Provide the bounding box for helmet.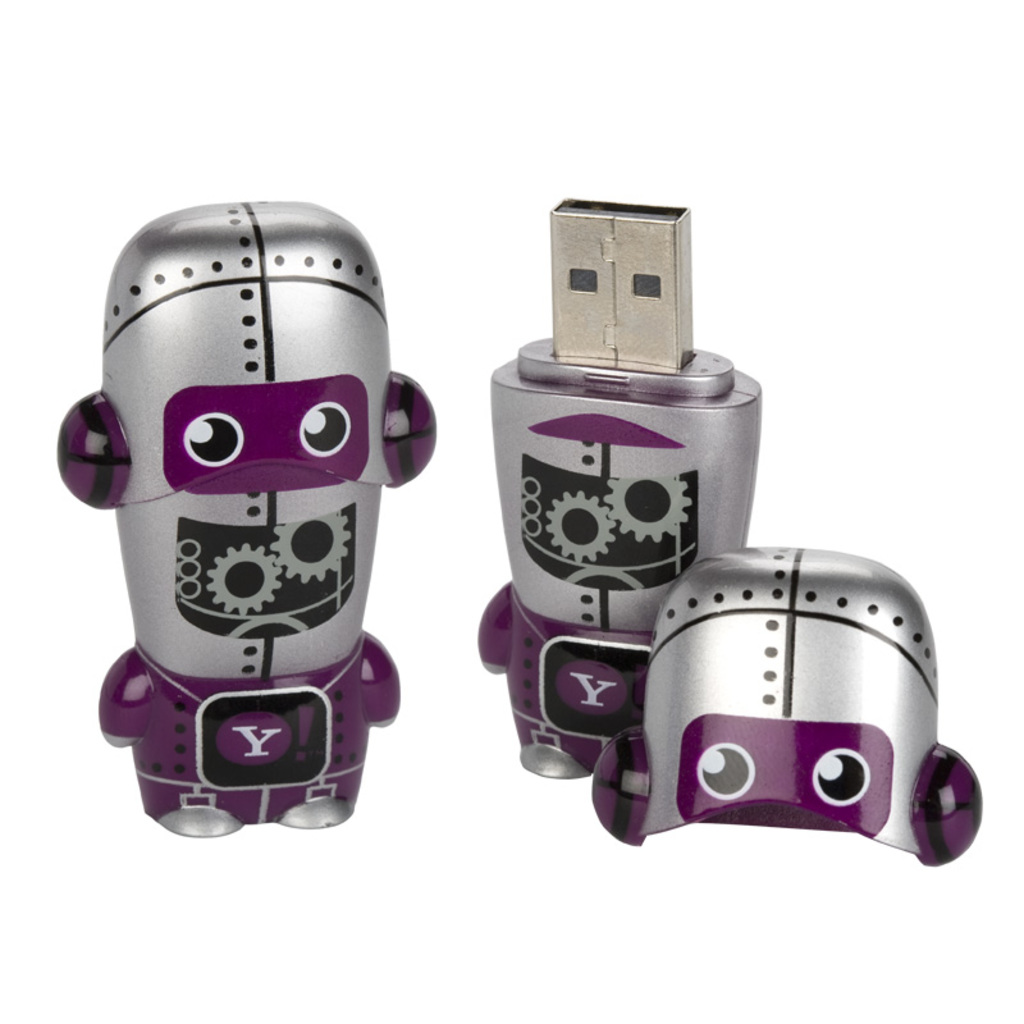
(639, 553, 968, 828).
